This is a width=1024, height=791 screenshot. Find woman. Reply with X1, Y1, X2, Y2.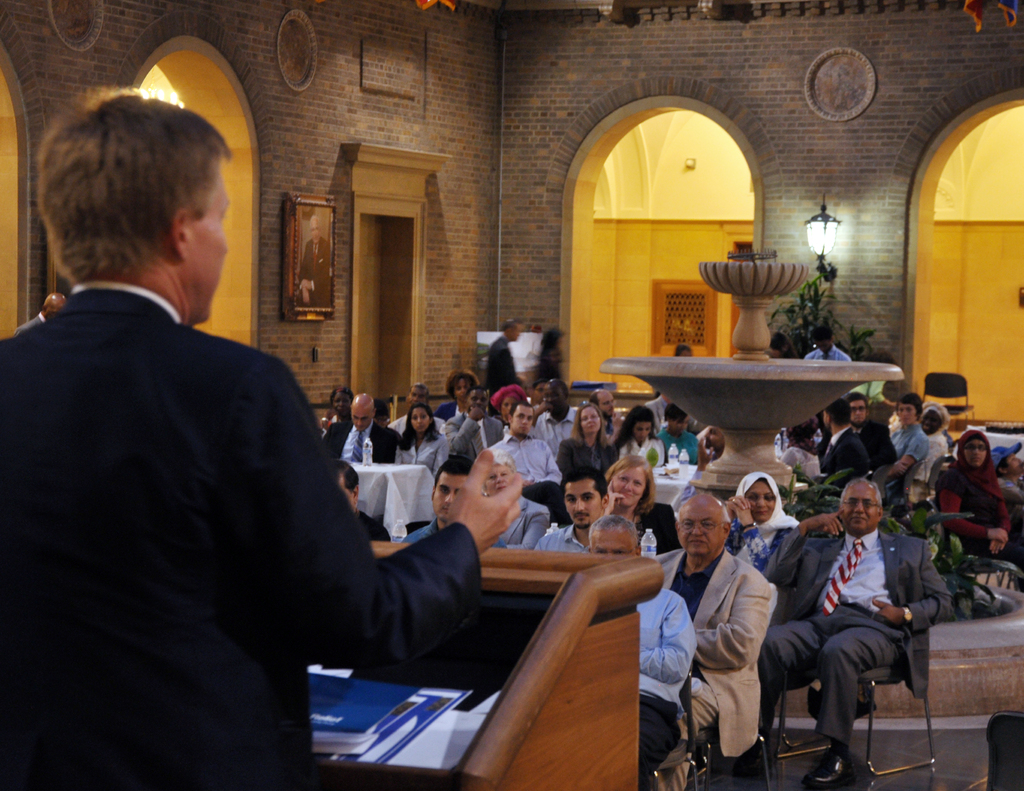
597, 454, 685, 563.
